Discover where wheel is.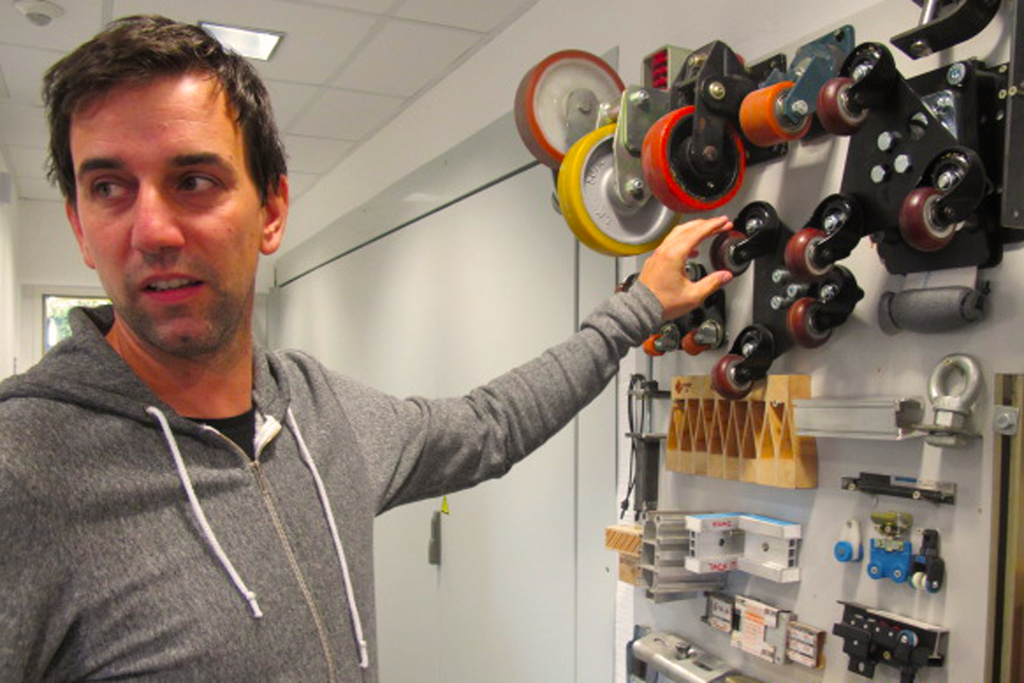
Discovered at x1=513, y1=50, x2=627, y2=170.
